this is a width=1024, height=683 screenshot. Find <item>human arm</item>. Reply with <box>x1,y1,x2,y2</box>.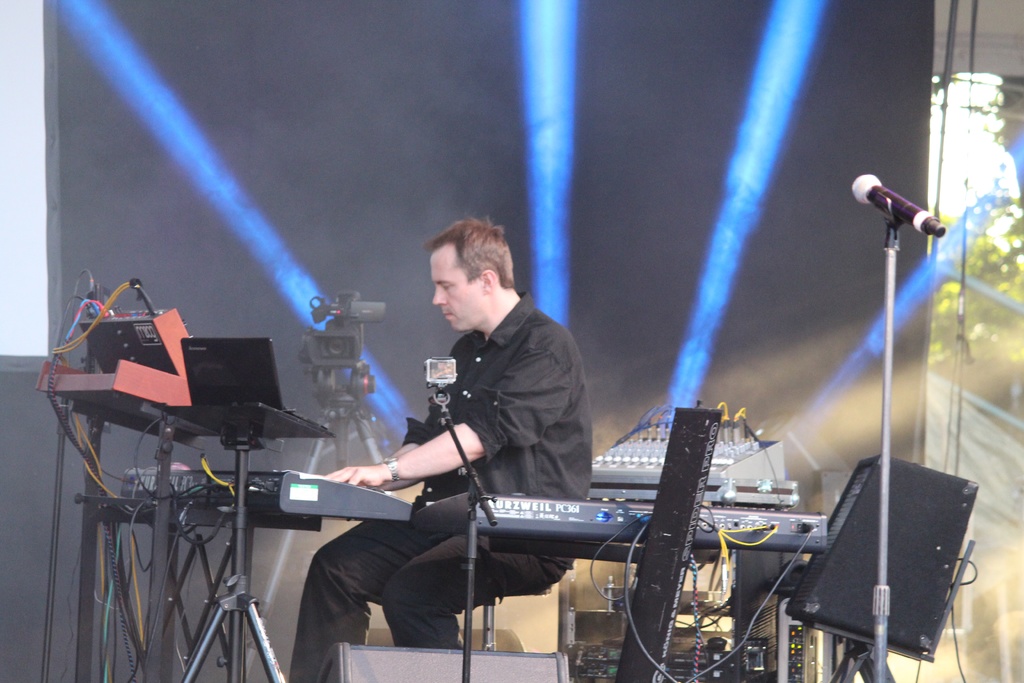
<box>384,336,464,490</box>.
